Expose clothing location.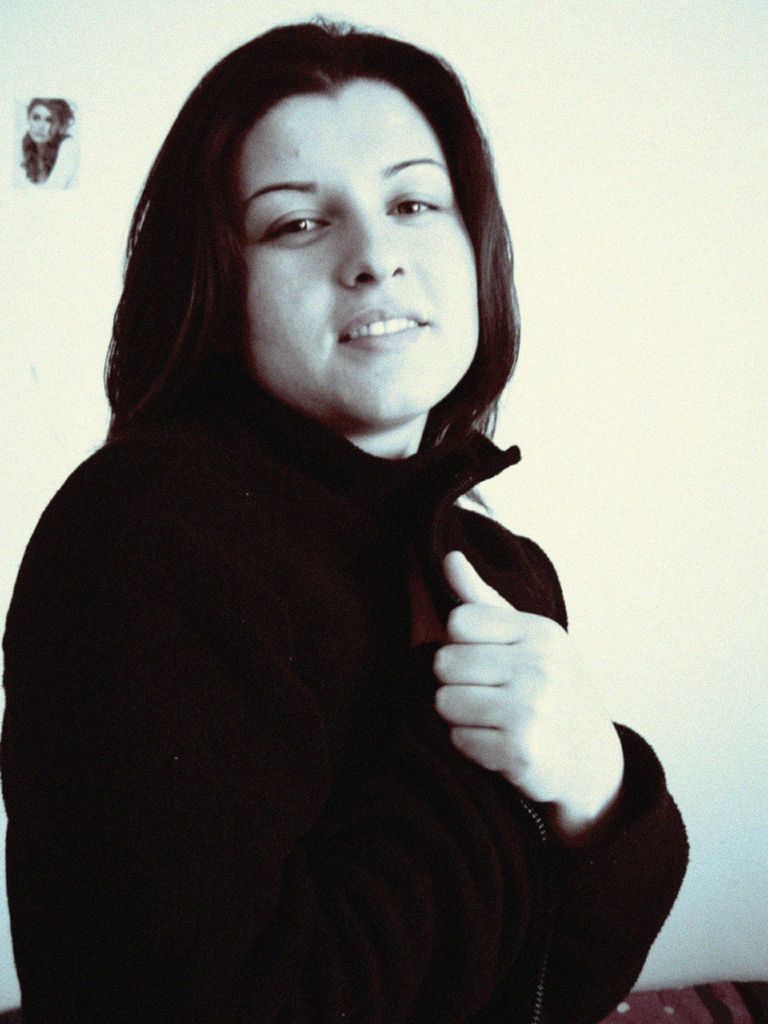
Exposed at (x1=1, y1=383, x2=687, y2=1023).
